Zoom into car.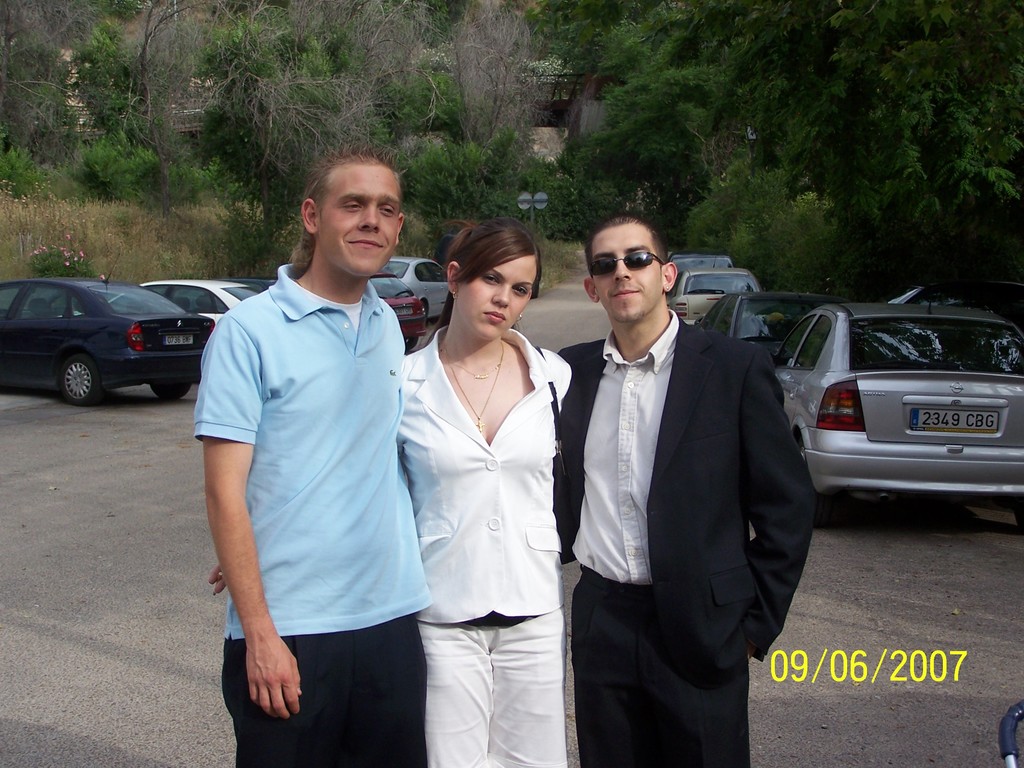
Zoom target: (left=669, top=264, right=763, bottom=324).
